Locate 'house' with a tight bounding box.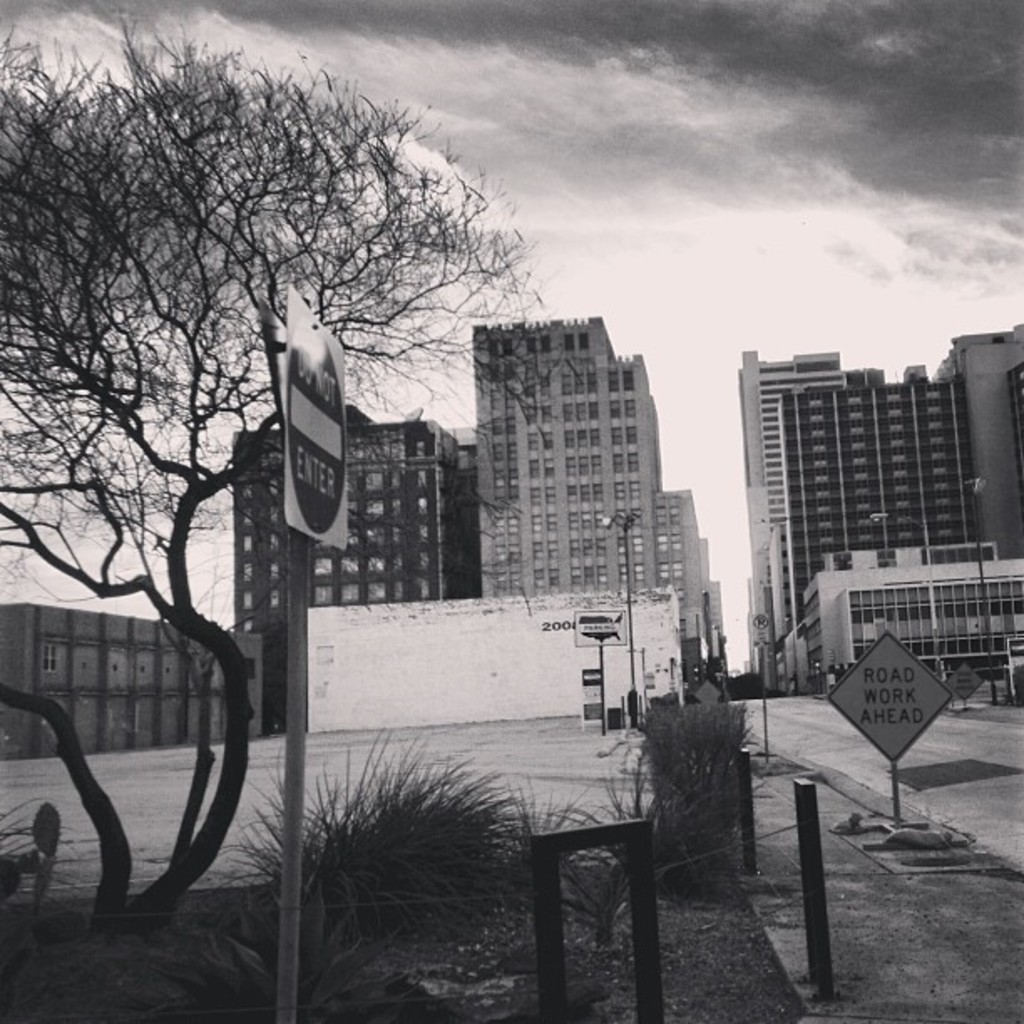
crop(472, 318, 713, 709).
